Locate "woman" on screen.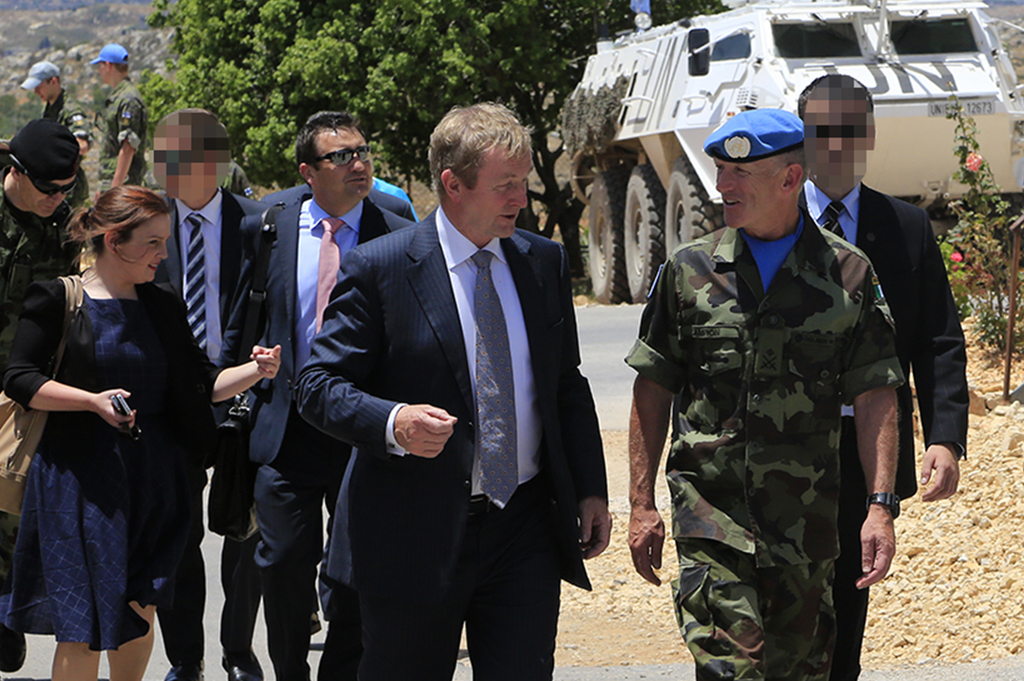
On screen at 0 182 282 680.
